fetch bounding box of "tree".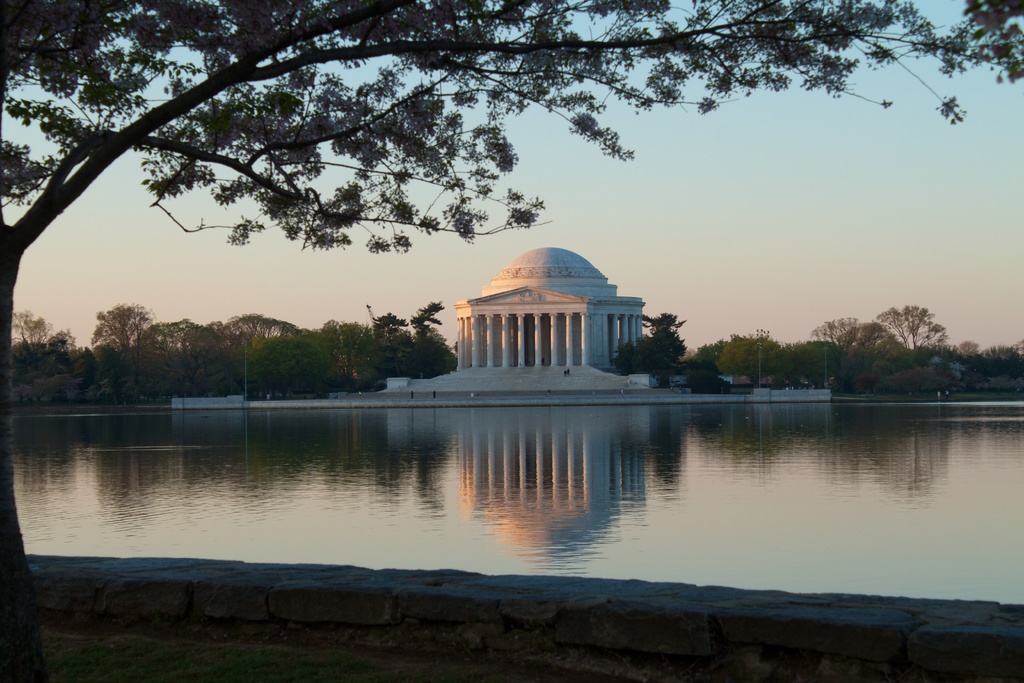
Bbox: {"x1": 200, "y1": 306, "x2": 282, "y2": 368}.
